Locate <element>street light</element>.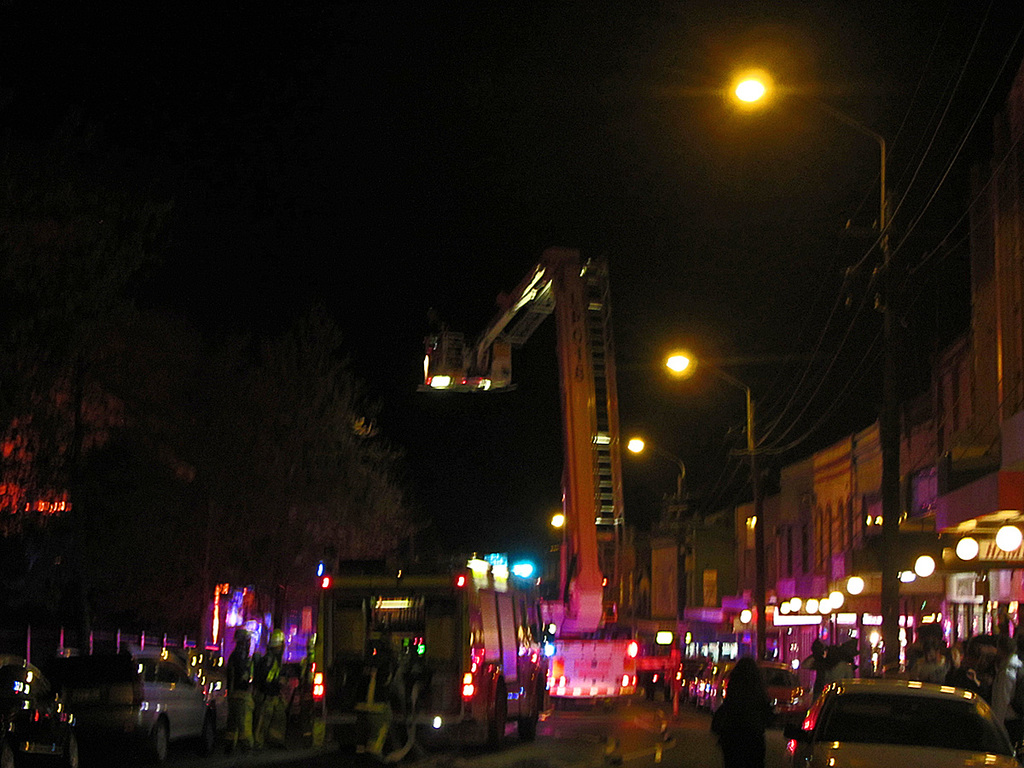
Bounding box: <bbox>724, 69, 897, 672</bbox>.
